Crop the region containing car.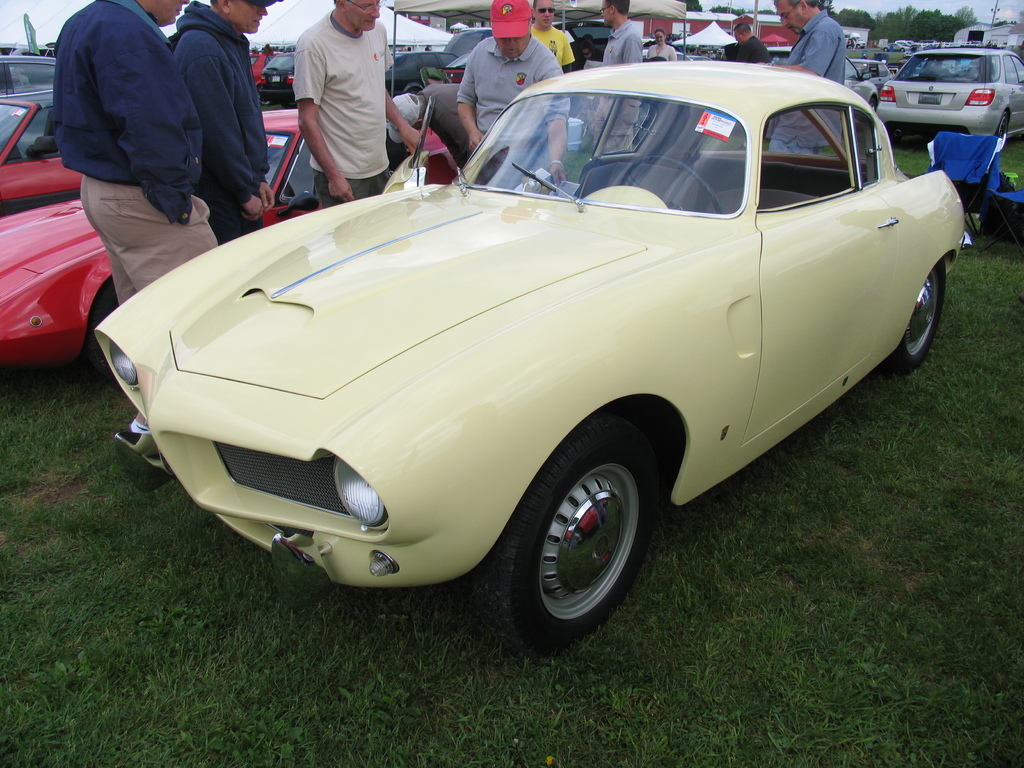
Crop region: locate(0, 44, 61, 95).
